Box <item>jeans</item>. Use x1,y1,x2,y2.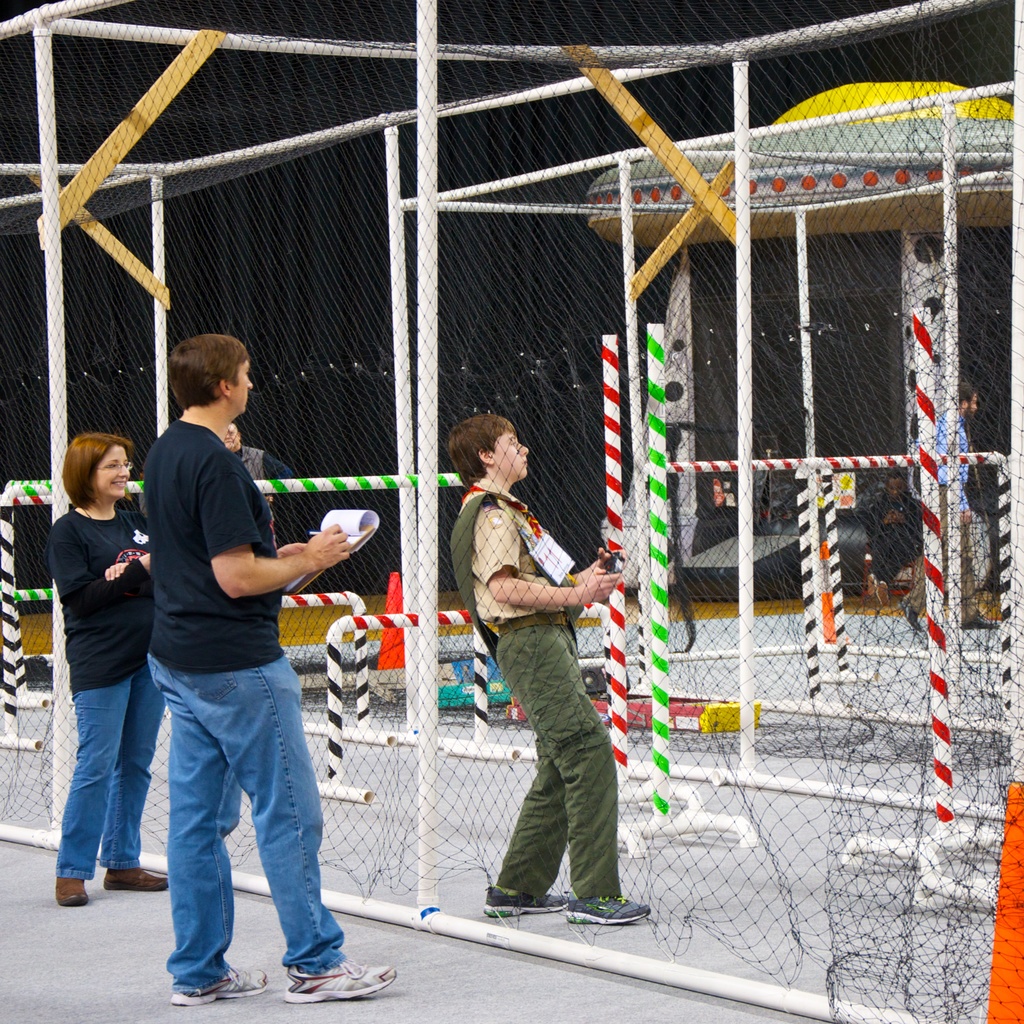
63,660,161,879.
